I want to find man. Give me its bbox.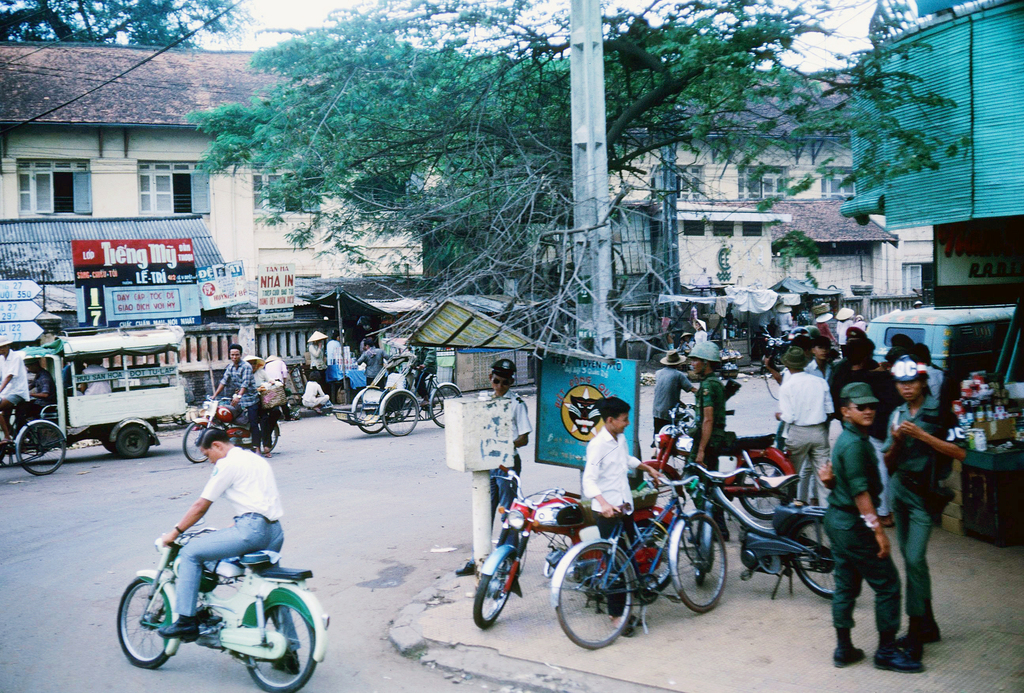
879 356 974 644.
